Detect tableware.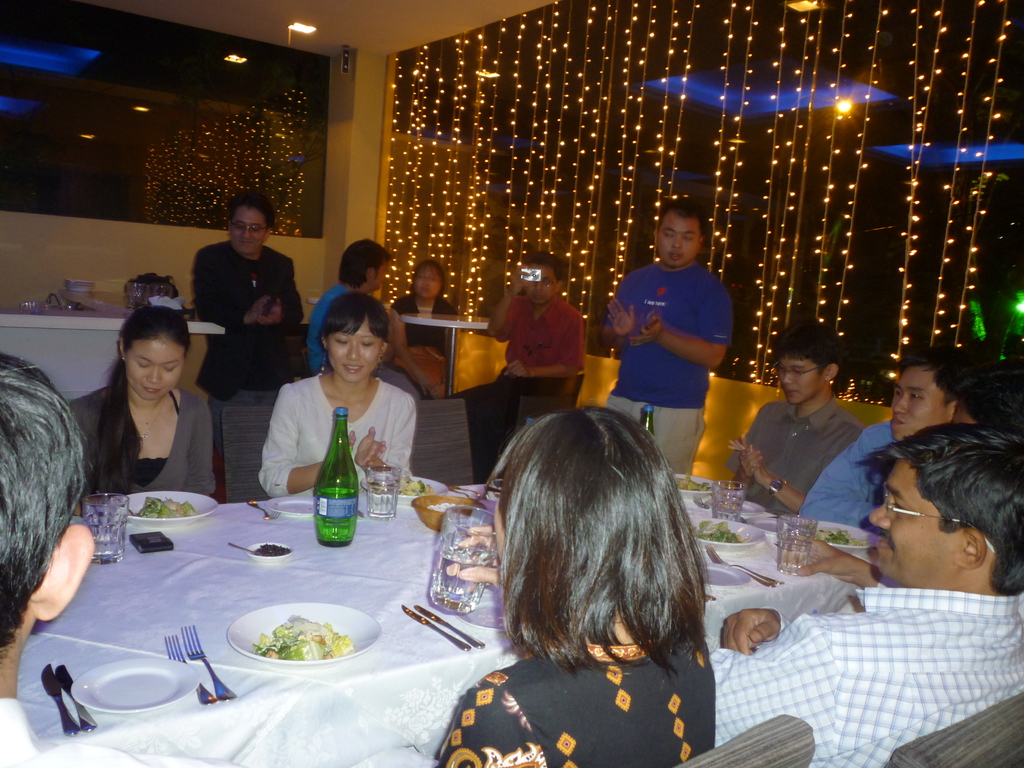
Detected at left=225, top=599, right=382, bottom=666.
